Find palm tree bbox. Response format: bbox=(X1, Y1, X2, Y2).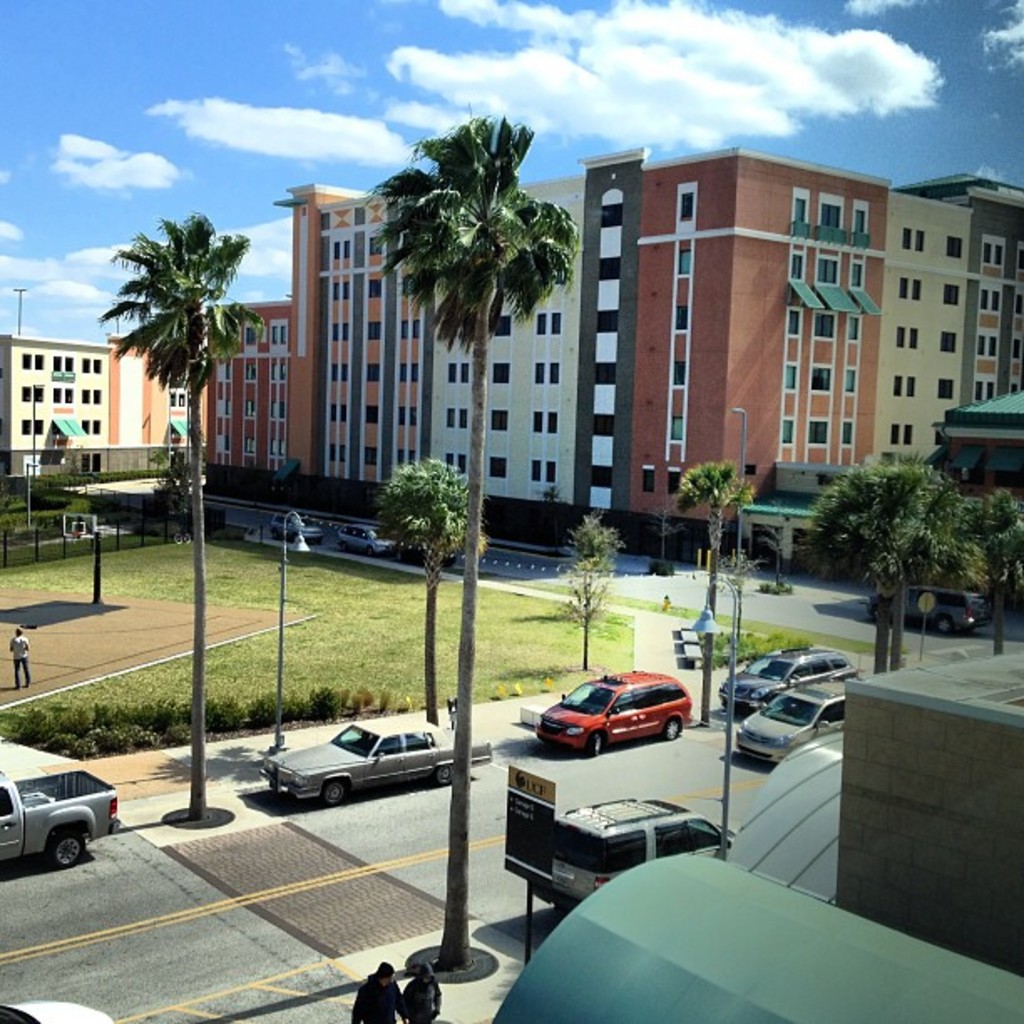
bbox=(830, 474, 932, 656).
